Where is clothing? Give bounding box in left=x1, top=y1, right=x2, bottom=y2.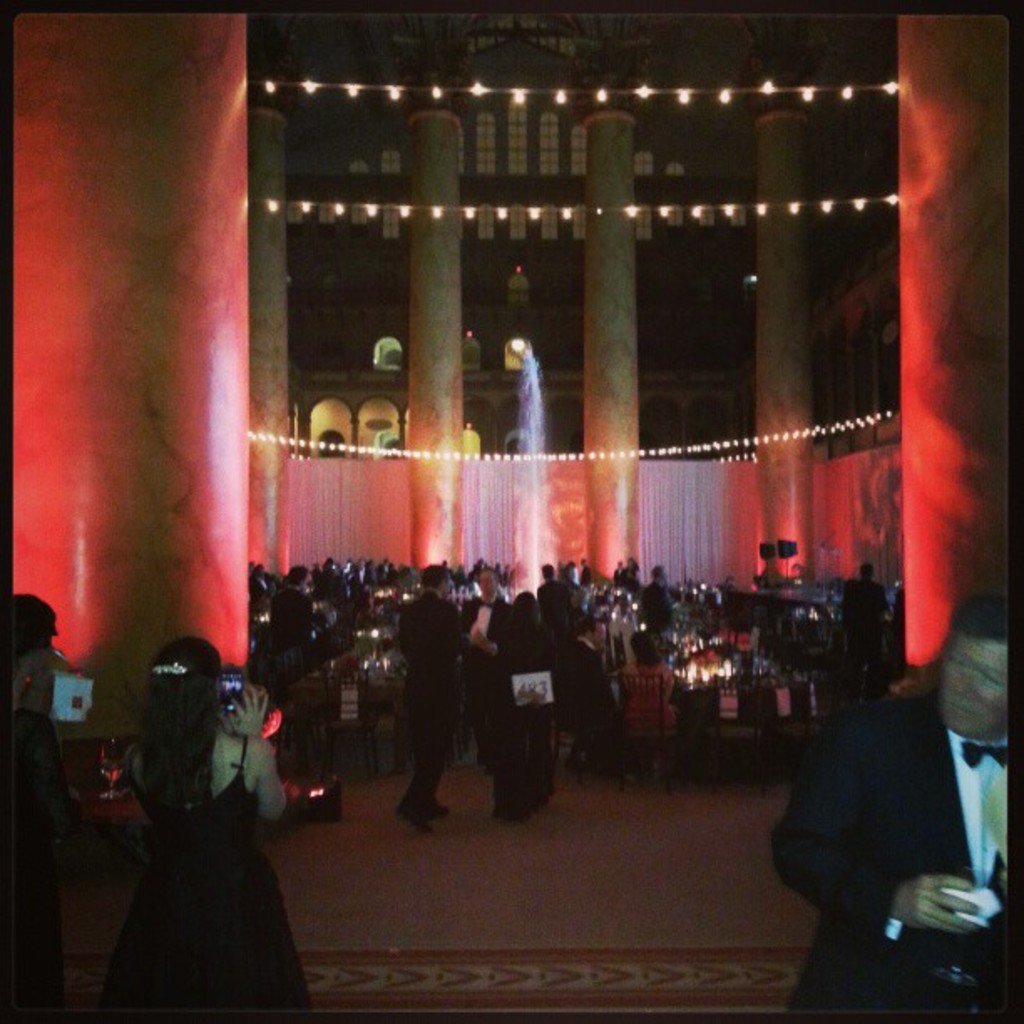
left=95, top=627, right=234, bottom=783.
